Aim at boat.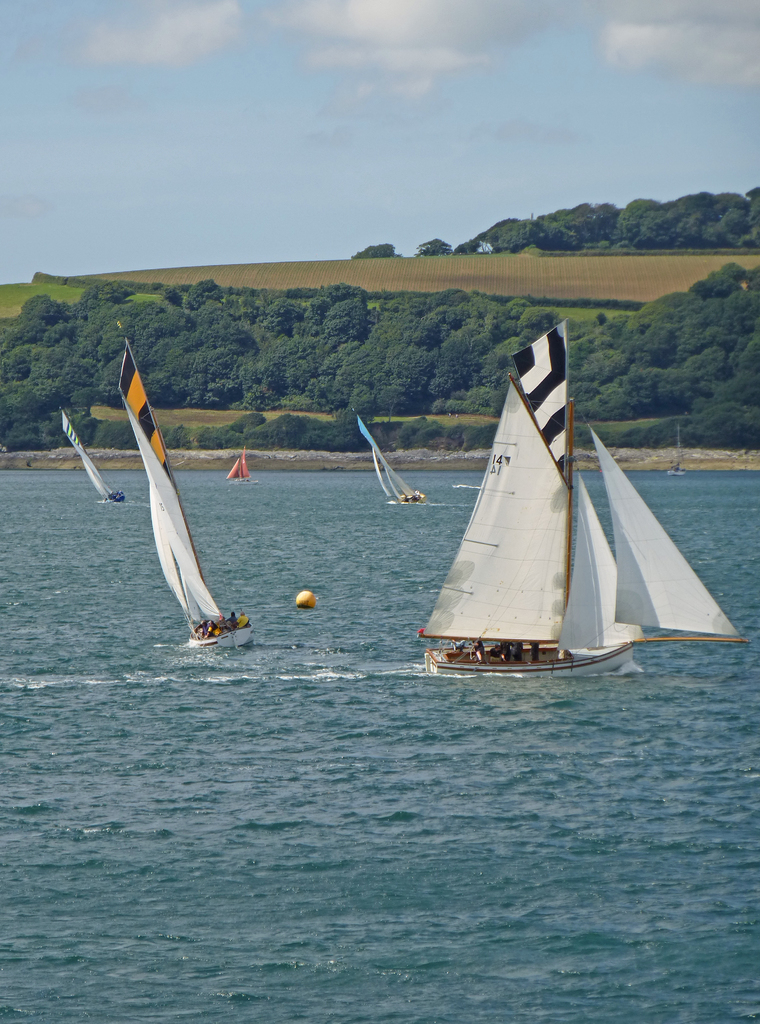
Aimed at box(57, 404, 129, 501).
